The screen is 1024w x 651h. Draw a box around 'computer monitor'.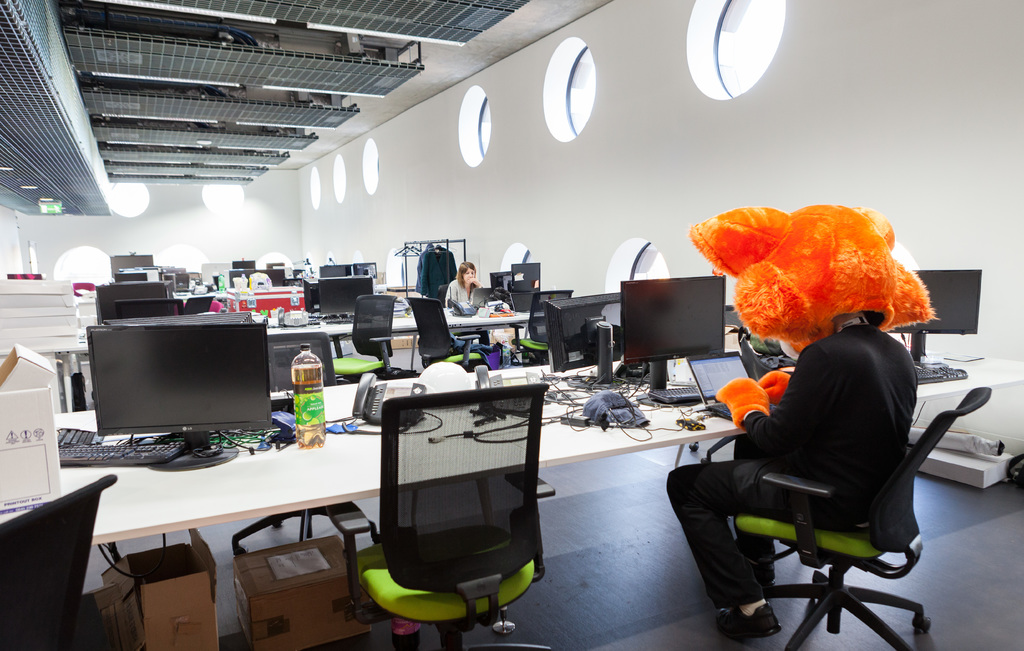
(x1=318, y1=278, x2=372, y2=316).
